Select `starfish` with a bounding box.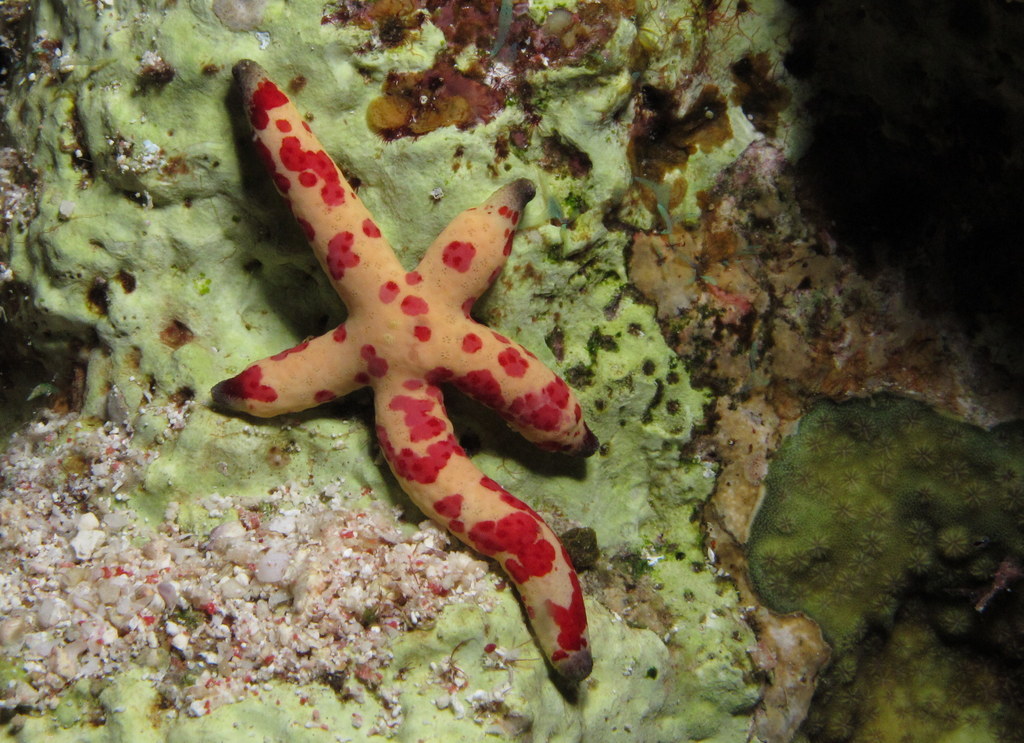
region(209, 59, 600, 685).
